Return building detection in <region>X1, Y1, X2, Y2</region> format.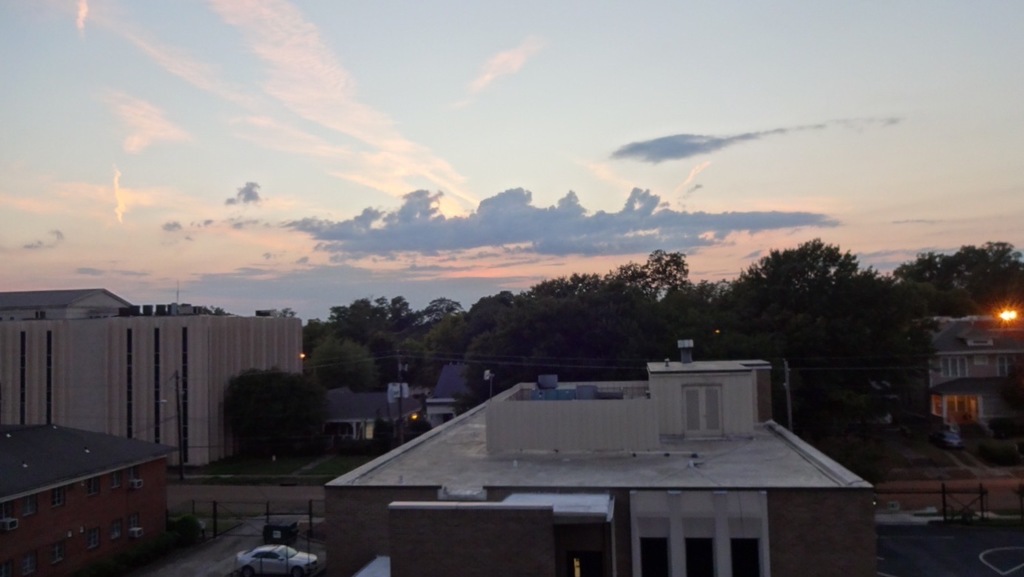
<region>0, 303, 304, 467</region>.
